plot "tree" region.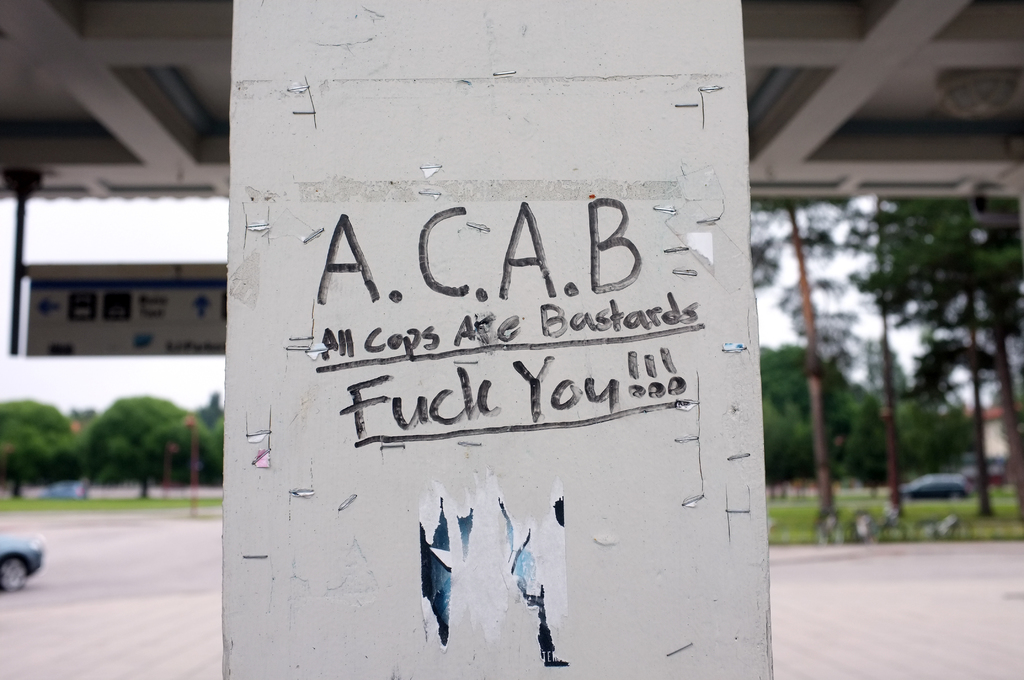
Plotted at bbox=[204, 420, 228, 488].
